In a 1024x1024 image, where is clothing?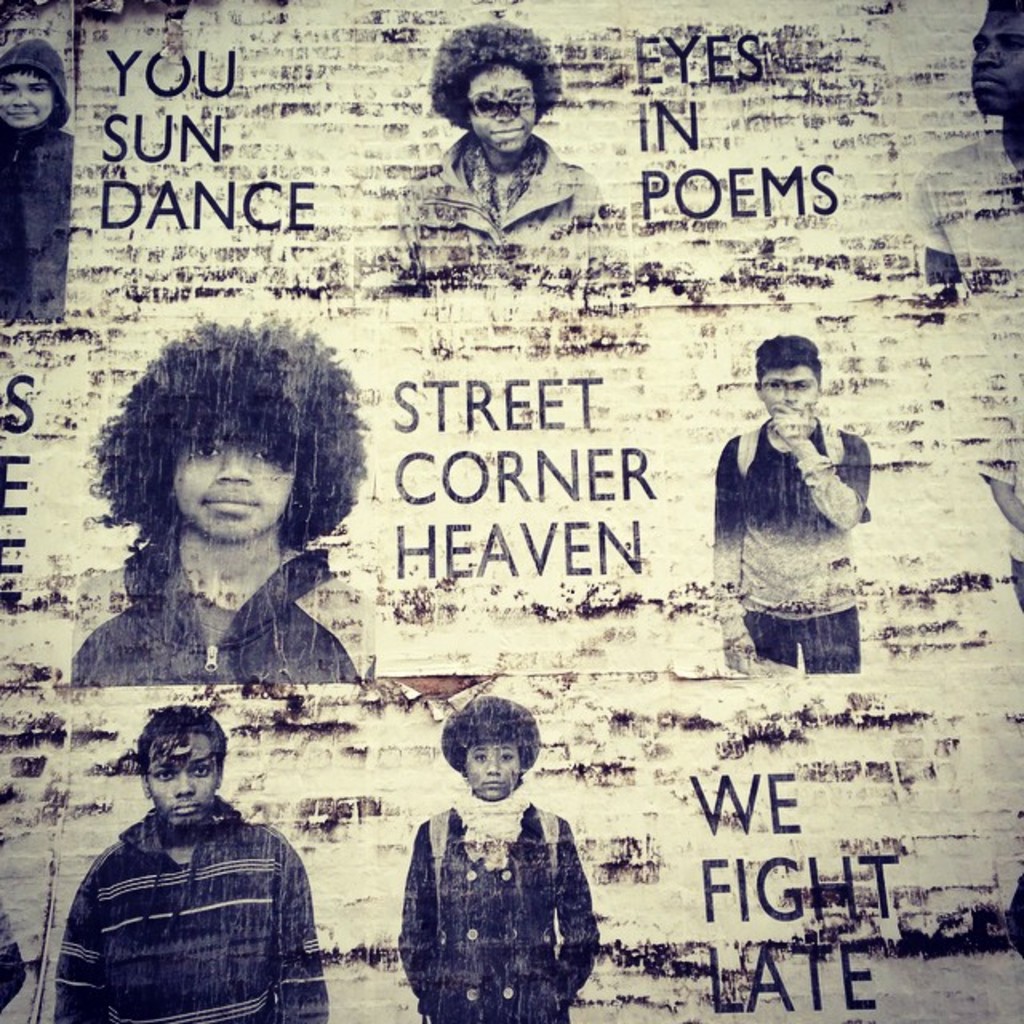
[left=58, top=810, right=330, bottom=1022].
